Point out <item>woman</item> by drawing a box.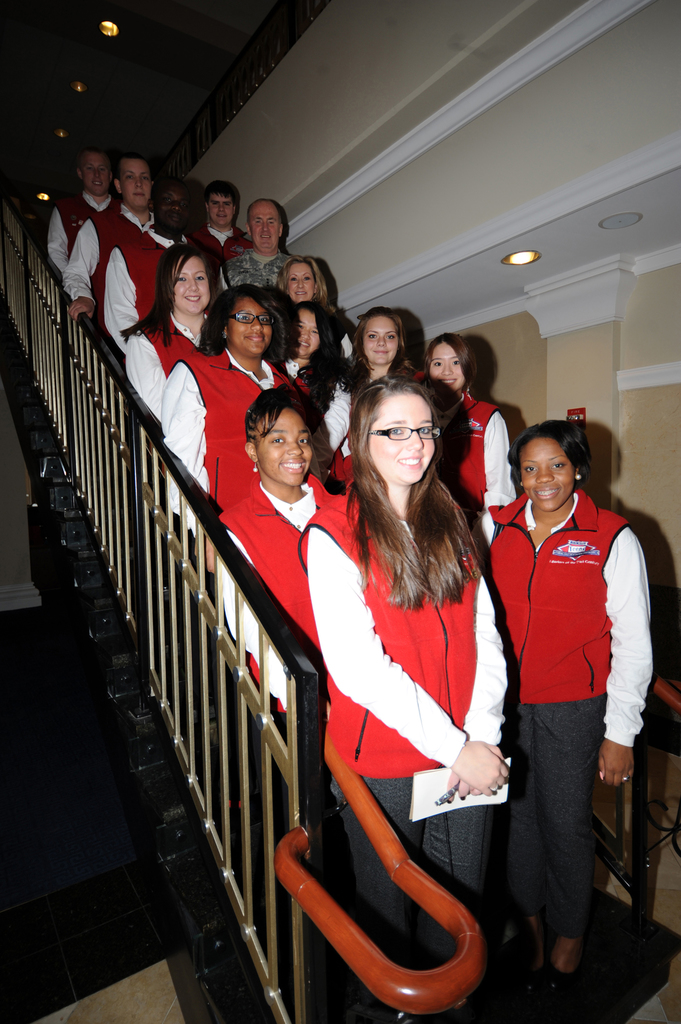
locate(143, 286, 298, 576).
